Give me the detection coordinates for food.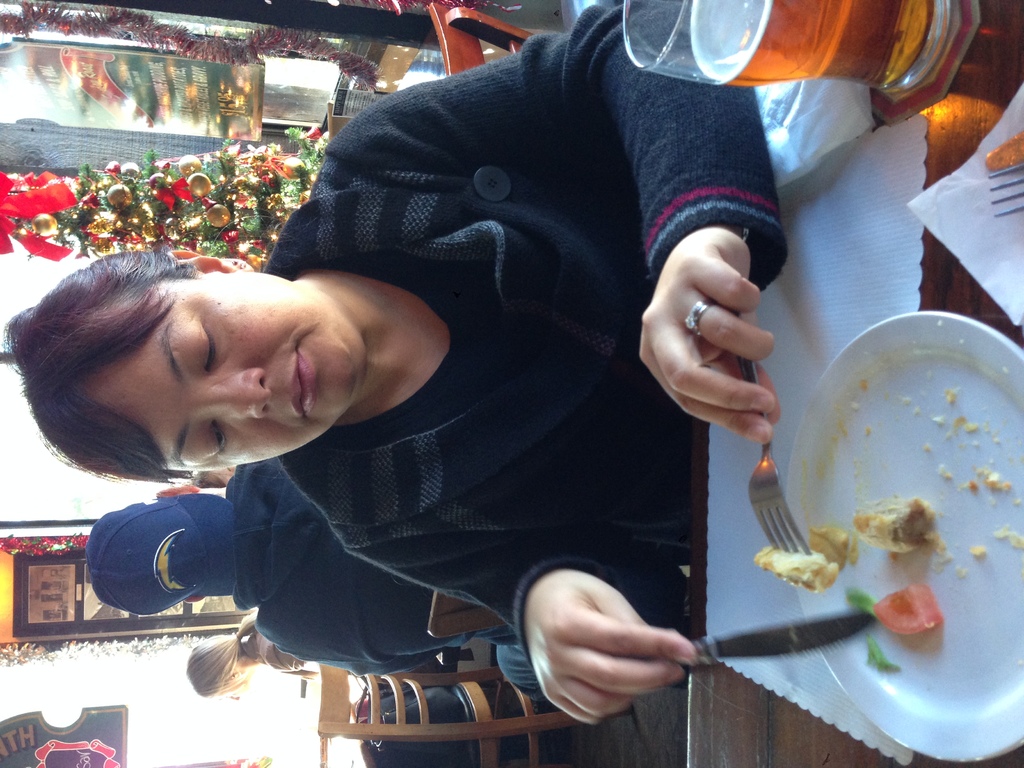
pyautogui.locateOnScreen(758, 540, 836, 592).
